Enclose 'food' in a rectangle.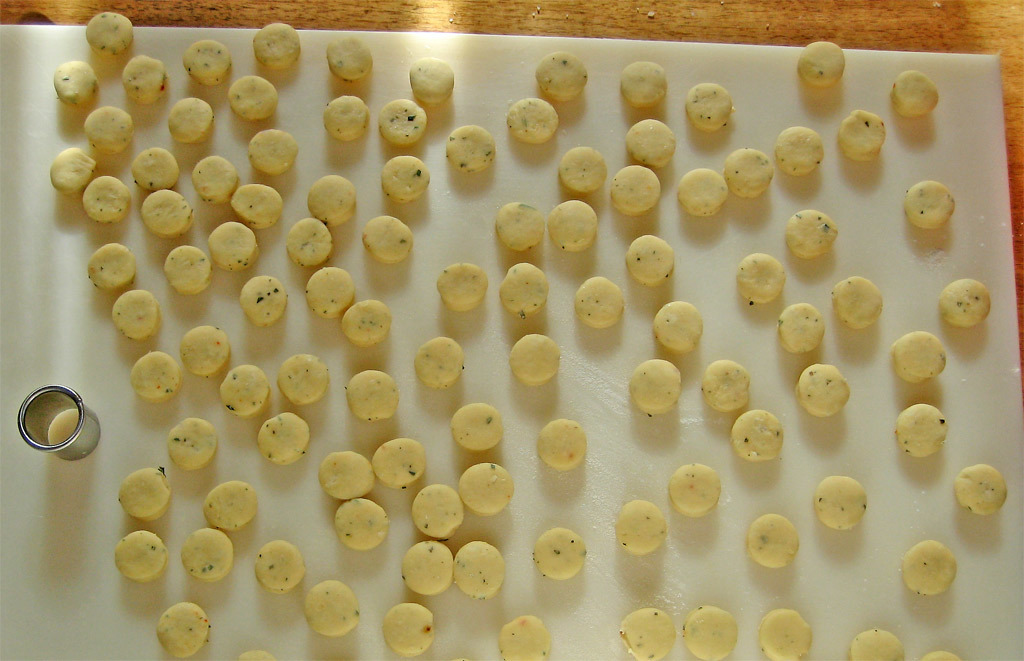
(327,32,374,83).
